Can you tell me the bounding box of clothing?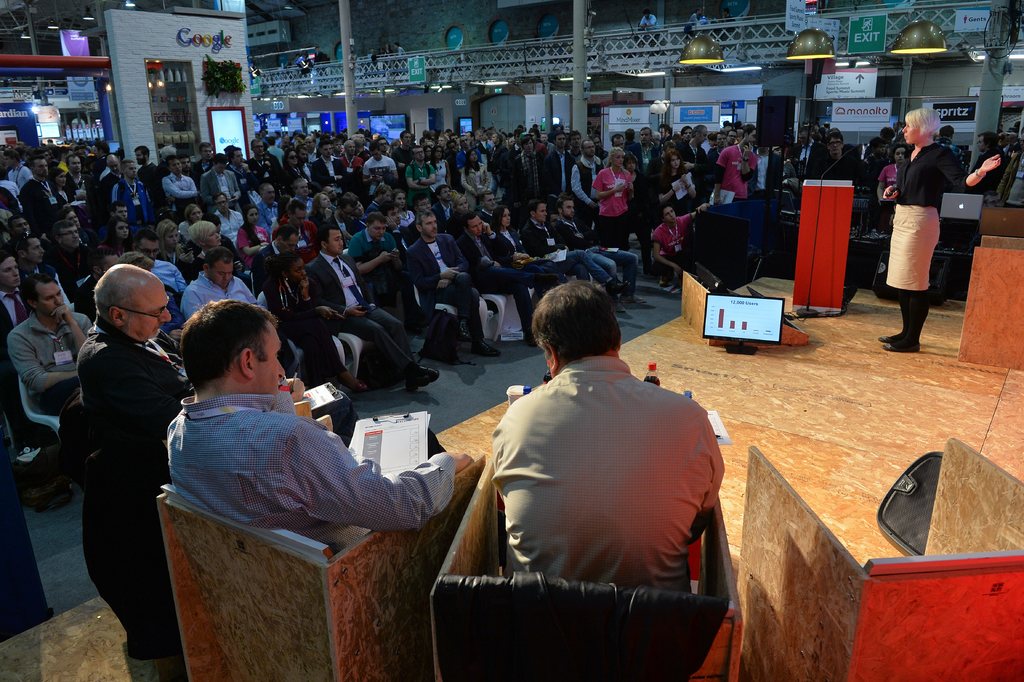
[70, 313, 204, 681].
